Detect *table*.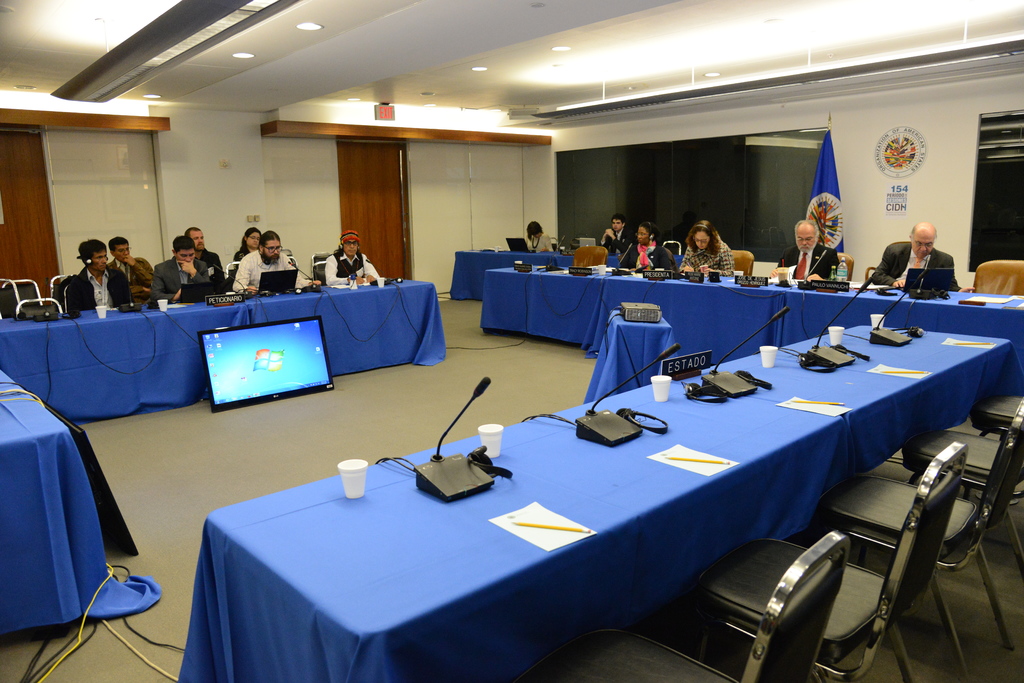
Detected at [483,268,1023,393].
